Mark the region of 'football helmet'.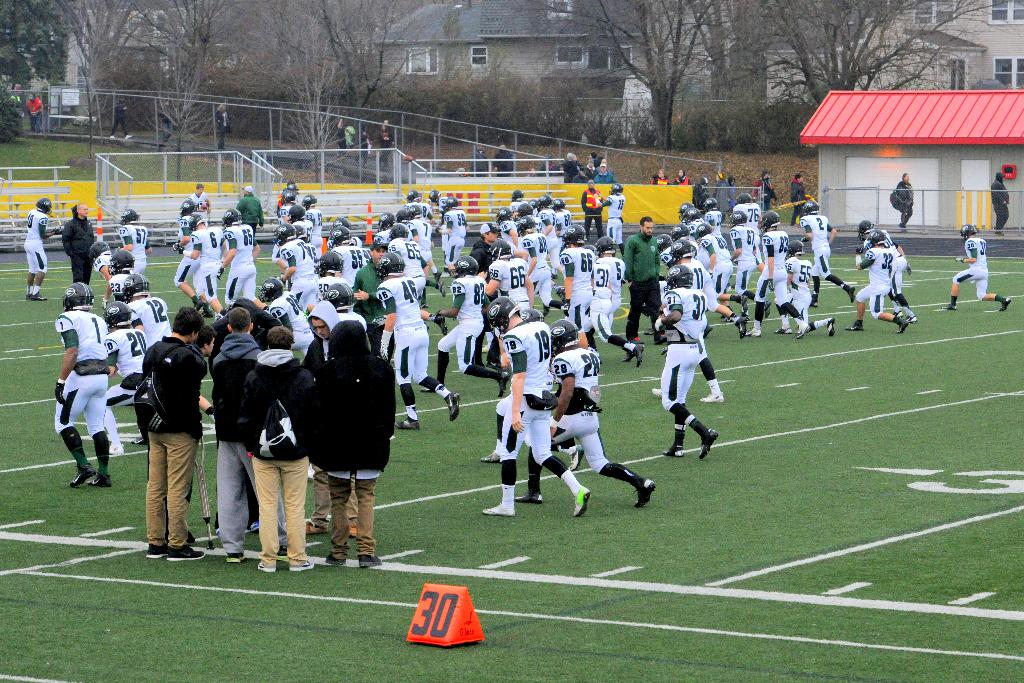
Region: (512,189,522,202).
